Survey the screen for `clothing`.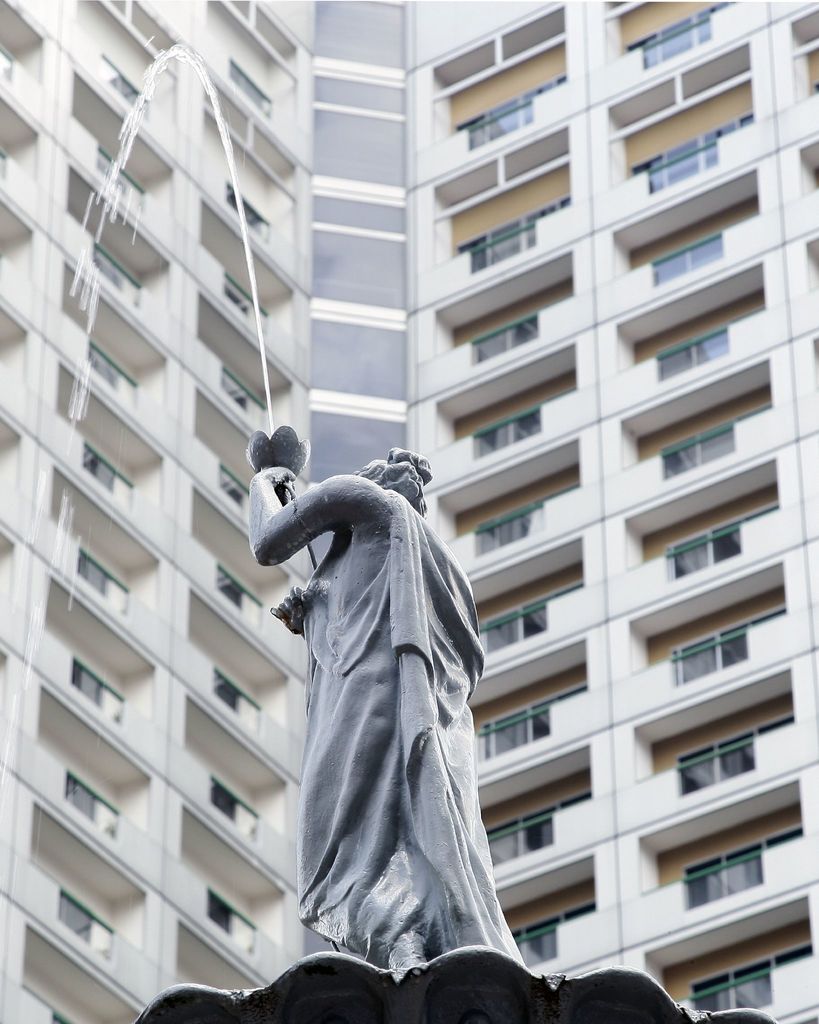
Survey found: [276,514,521,962].
